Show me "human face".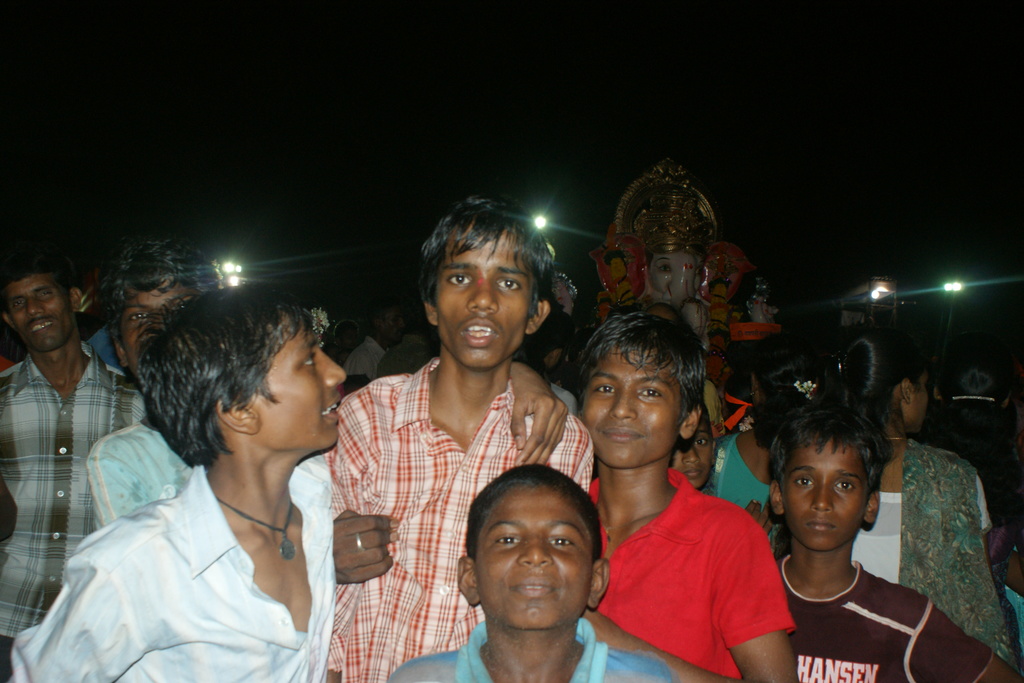
"human face" is here: x1=431, y1=222, x2=532, y2=366.
